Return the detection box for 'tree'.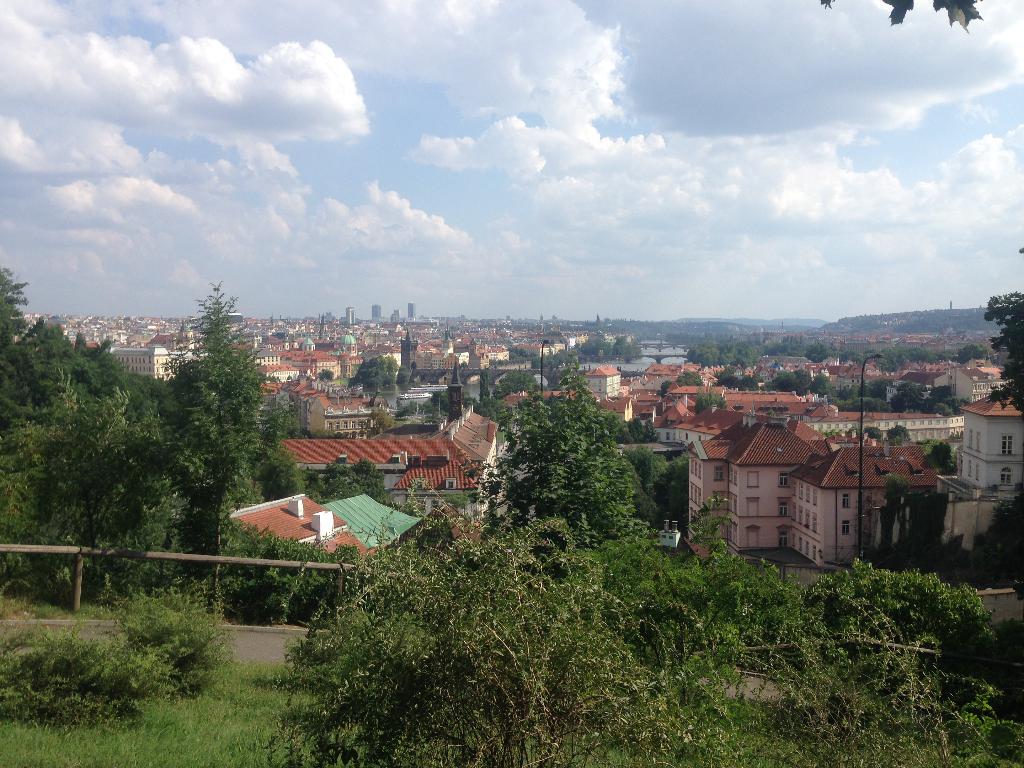
(x1=355, y1=353, x2=404, y2=390).
